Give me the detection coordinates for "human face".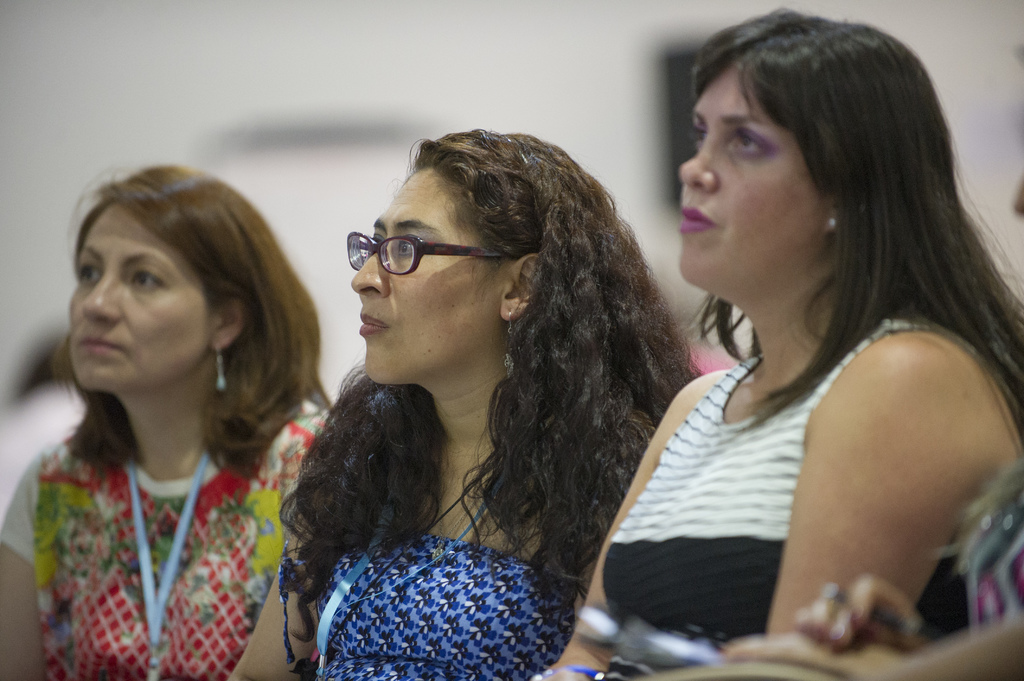
region(676, 57, 825, 272).
